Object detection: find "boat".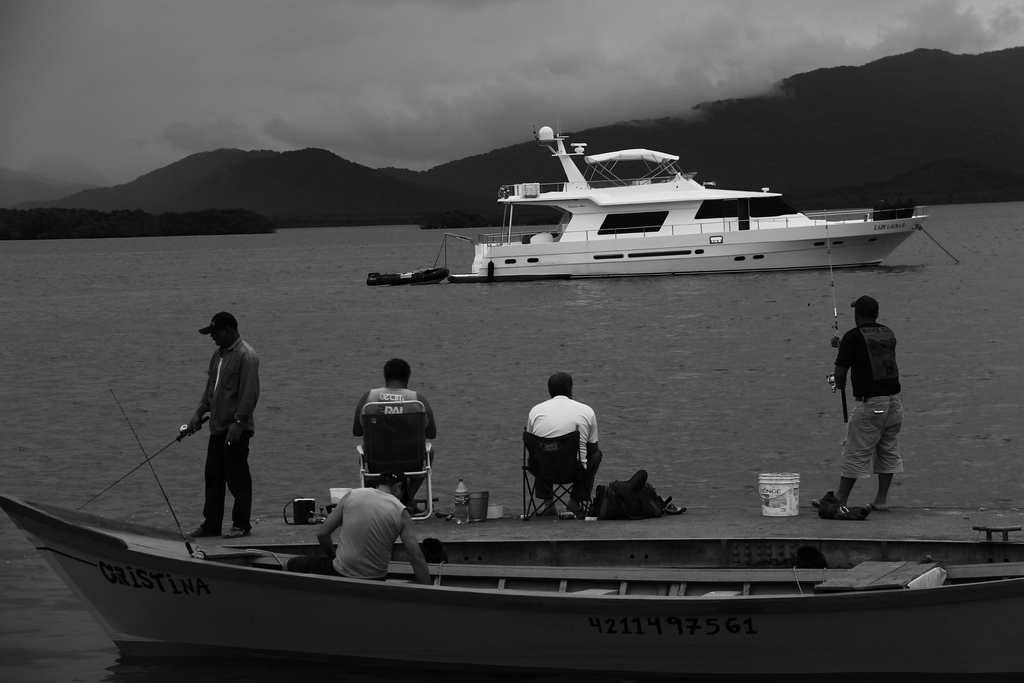
(391, 128, 950, 281).
